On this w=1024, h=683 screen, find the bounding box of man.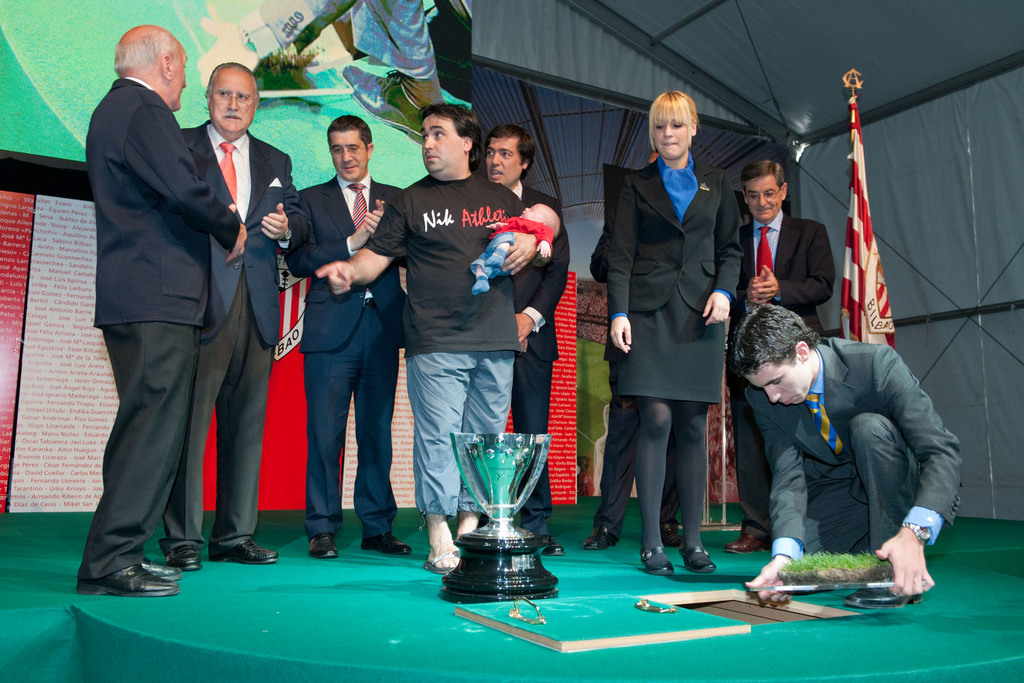
Bounding box: select_region(279, 110, 413, 562).
